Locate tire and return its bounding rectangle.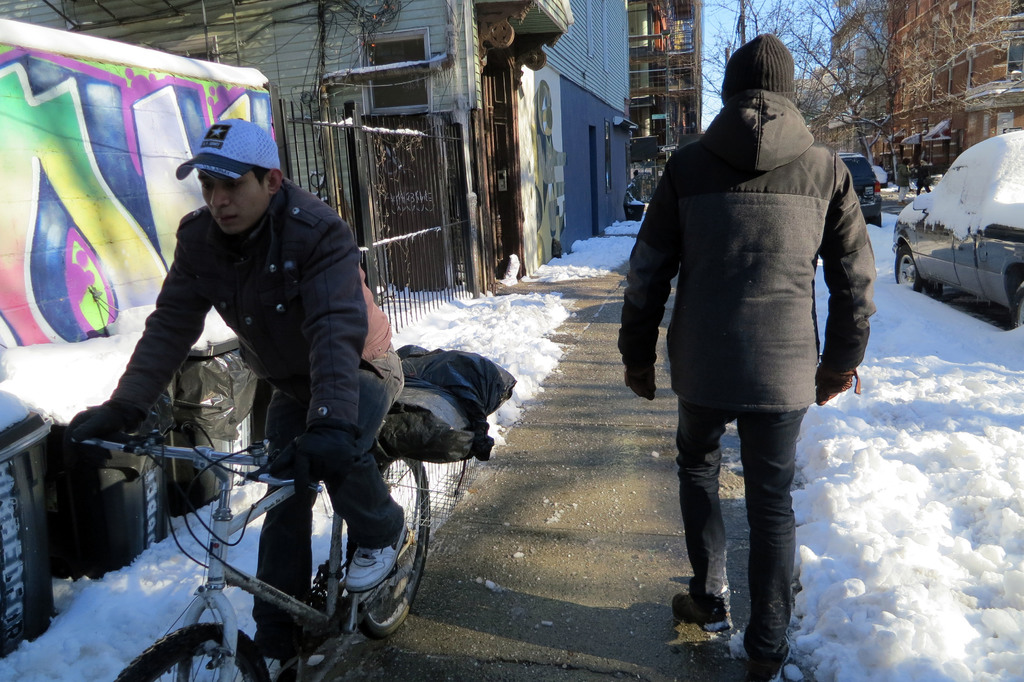
[x1=115, y1=621, x2=279, y2=681].
